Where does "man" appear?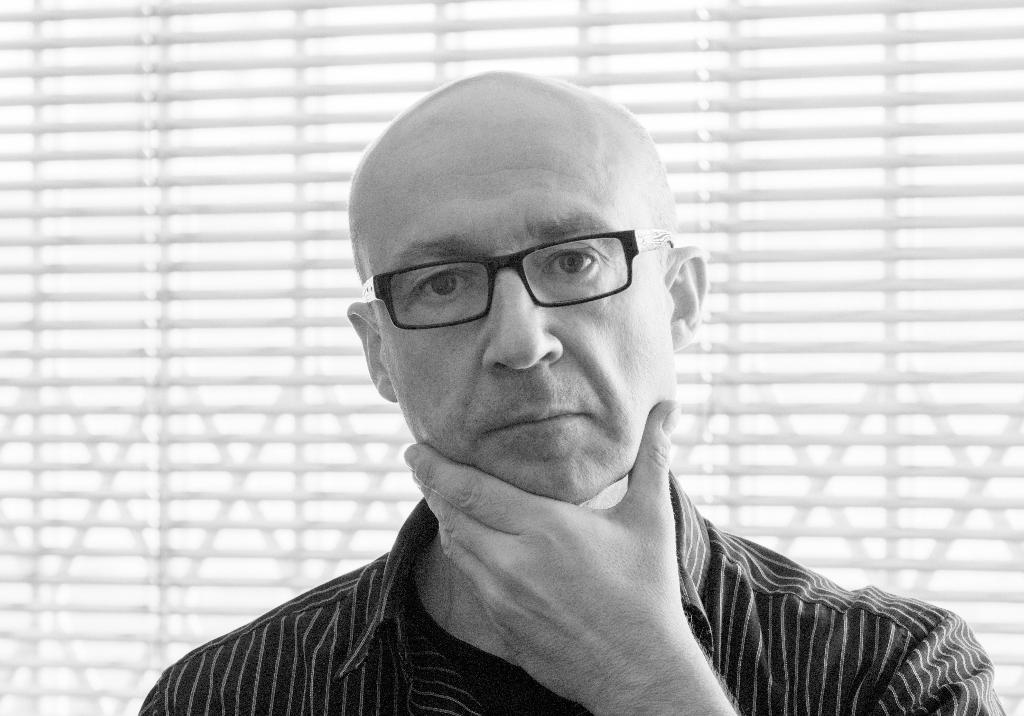
Appears at pyautogui.locateOnScreen(152, 102, 944, 703).
